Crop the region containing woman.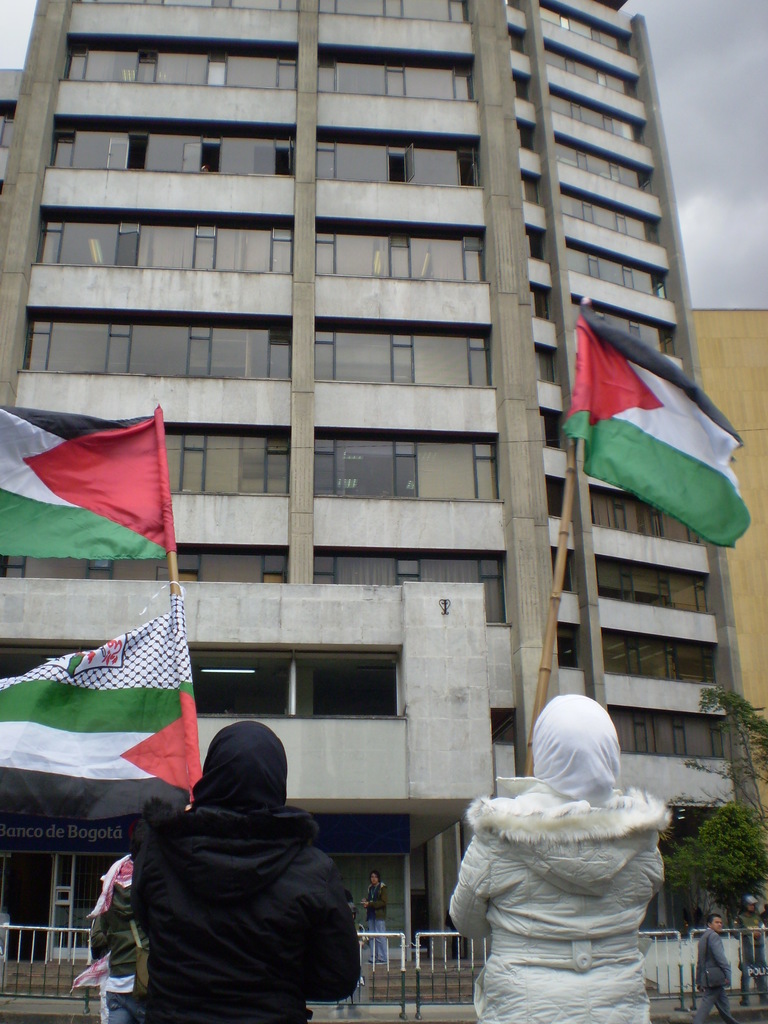
Crop region: rect(66, 849, 155, 1023).
